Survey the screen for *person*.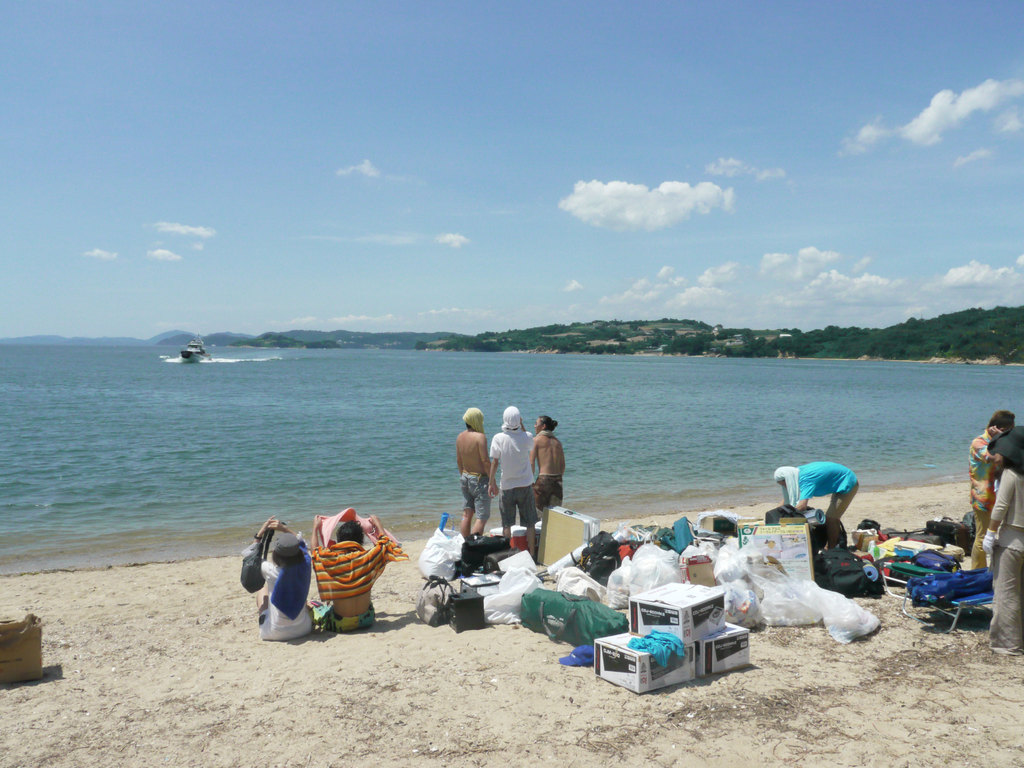
Survey found: l=981, t=460, r=1023, b=657.
